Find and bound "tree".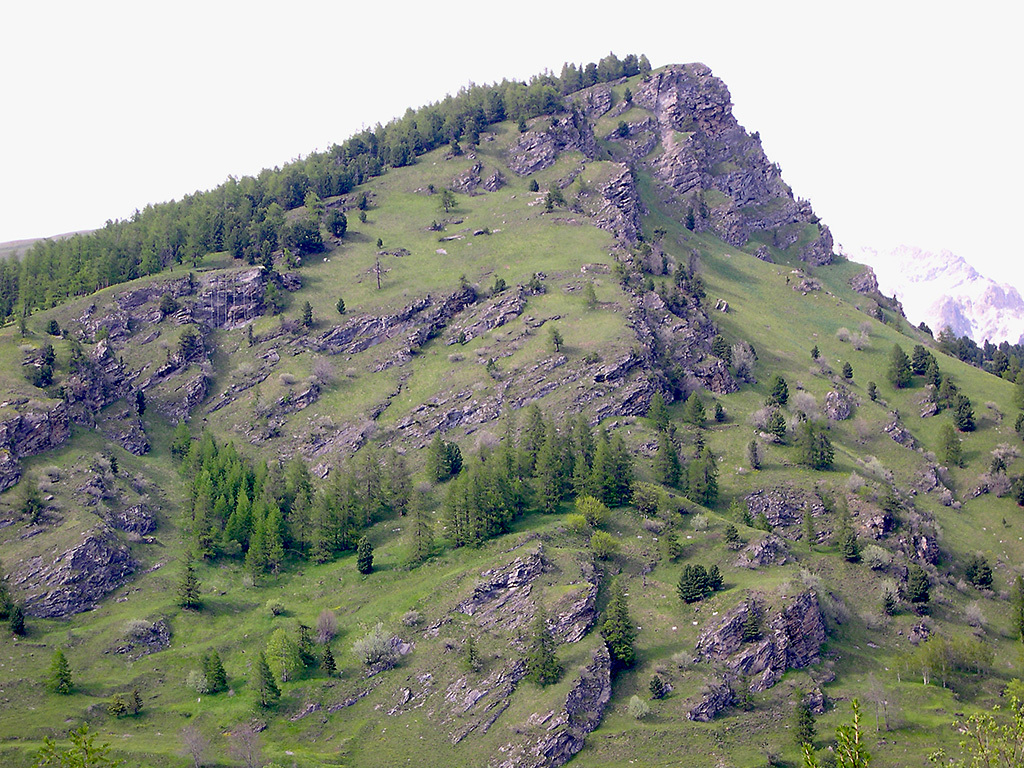
Bound: x1=887, y1=344, x2=907, y2=387.
